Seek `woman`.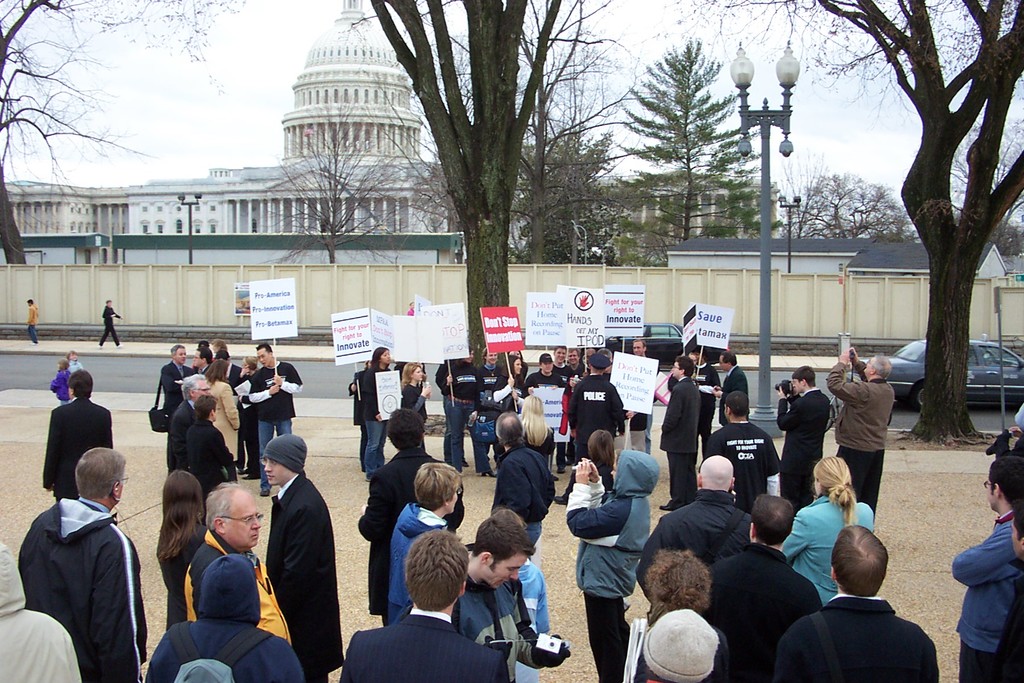
(x1=403, y1=363, x2=431, y2=450).
